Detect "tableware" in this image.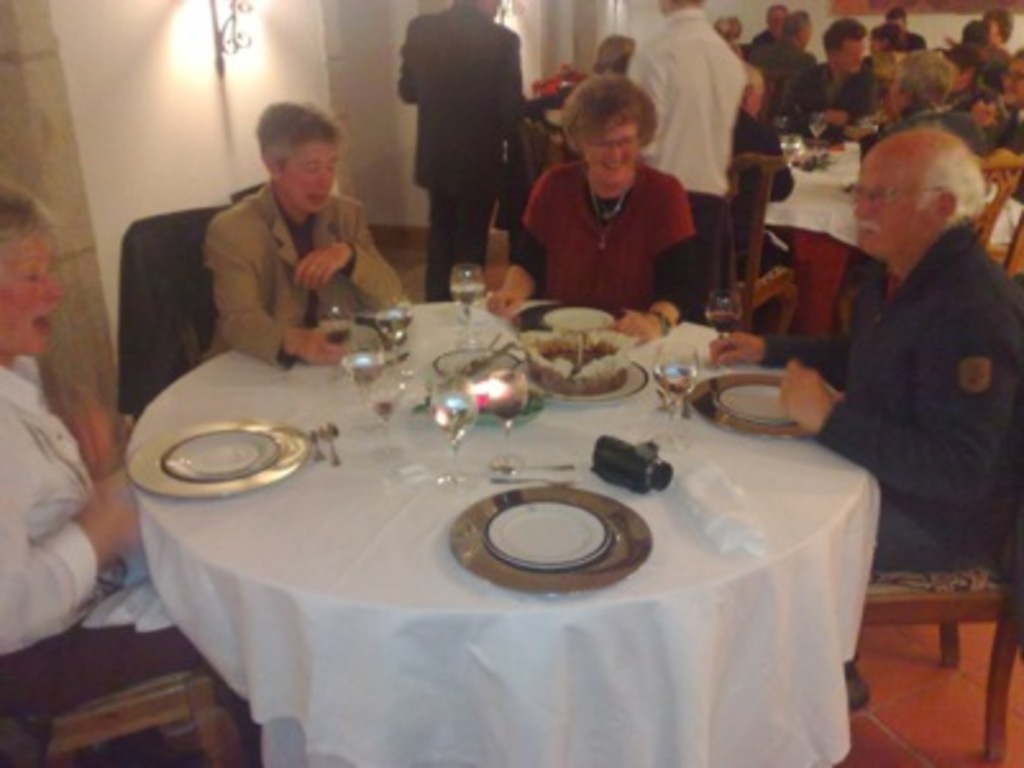
Detection: [492, 471, 573, 486].
